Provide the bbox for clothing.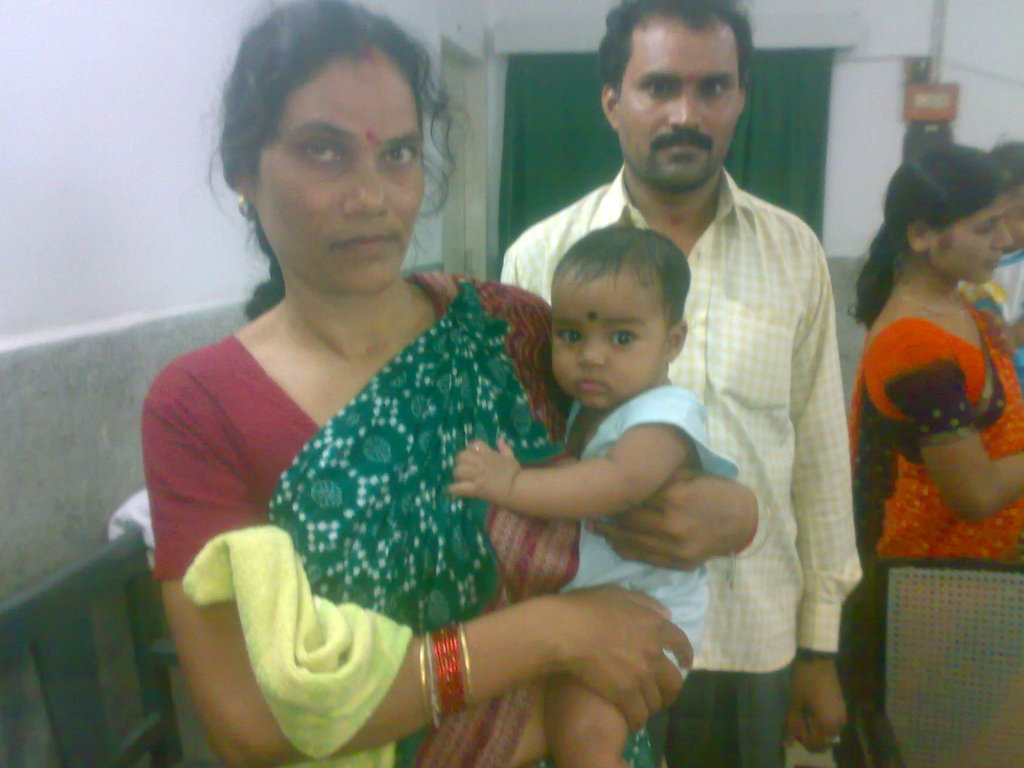
<region>139, 271, 659, 767</region>.
